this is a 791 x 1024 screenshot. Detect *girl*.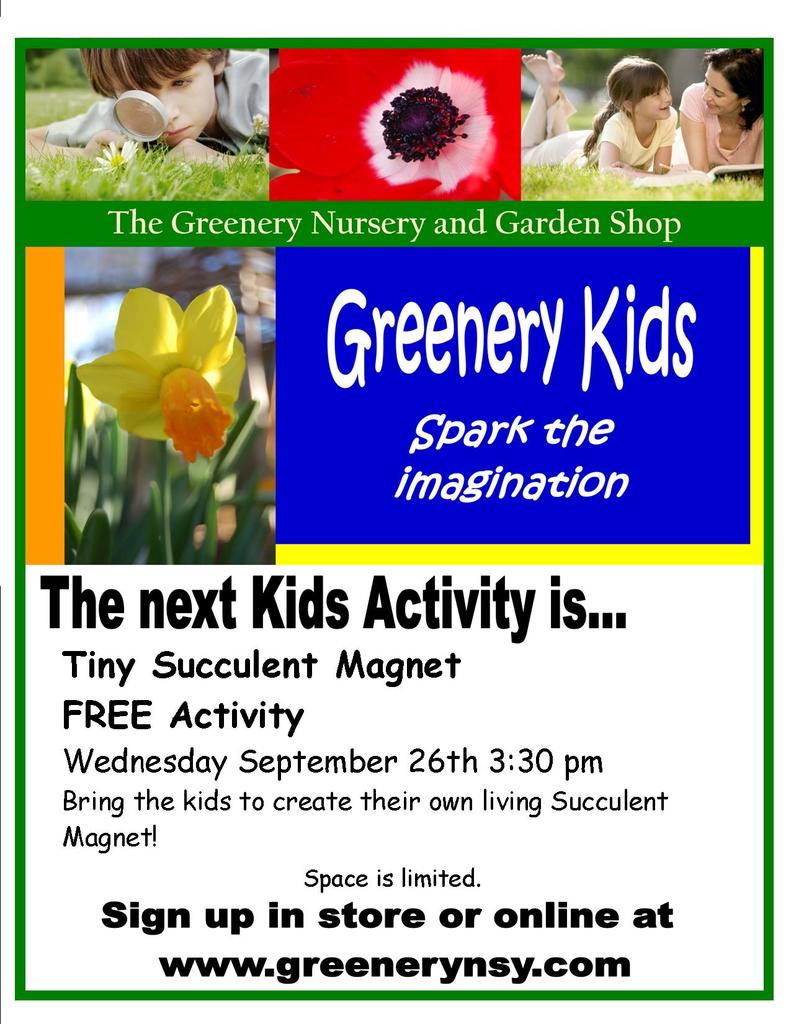
x1=523 y1=46 x2=680 y2=183.
